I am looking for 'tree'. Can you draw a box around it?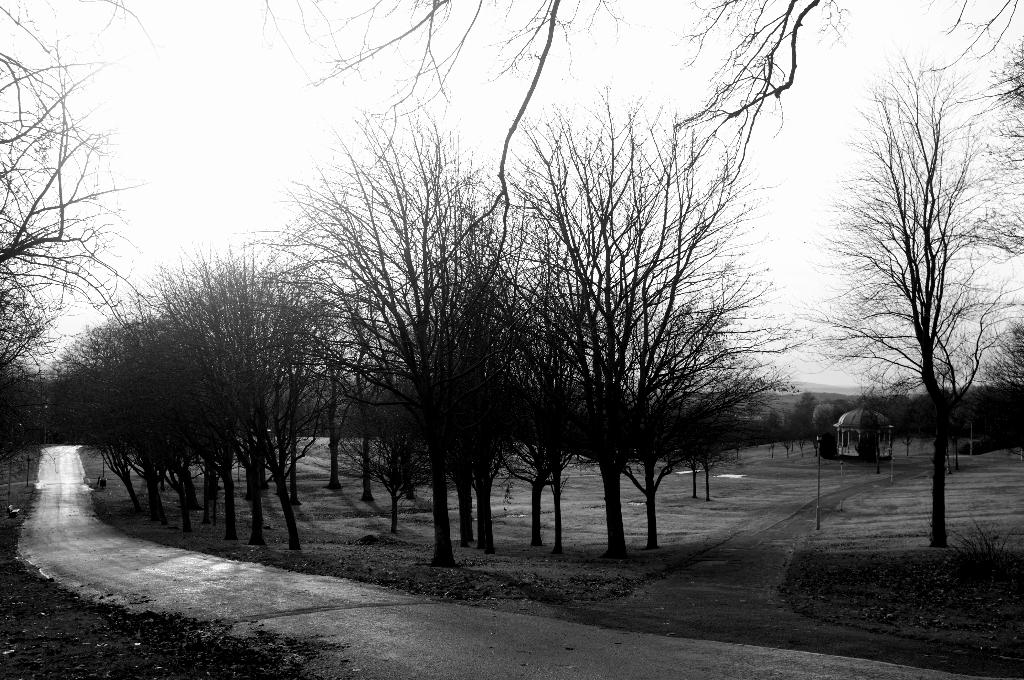
Sure, the bounding box is bbox=[981, 324, 1022, 382].
